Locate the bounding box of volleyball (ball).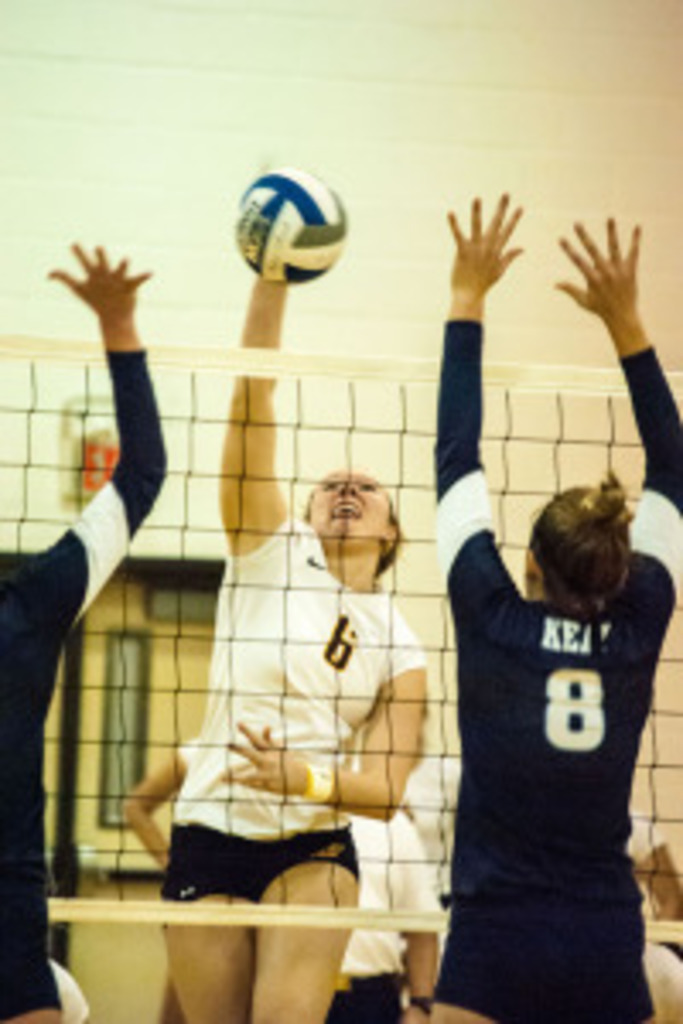
Bounding box: rect(229, 164, 345, 283).
